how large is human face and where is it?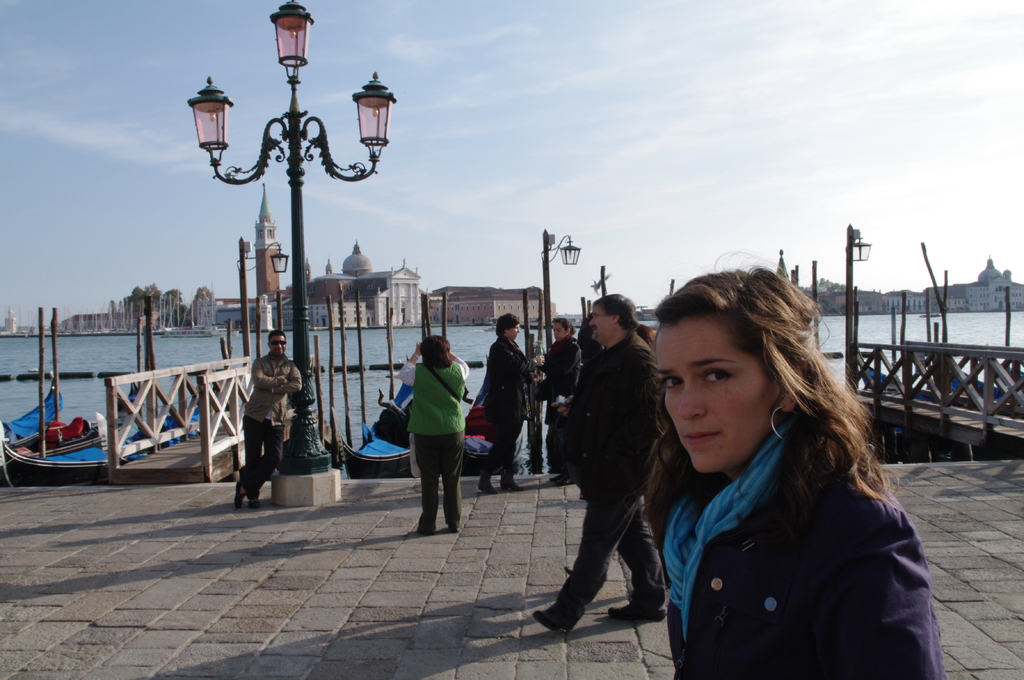
Bounding box: 589:306:612:342.
